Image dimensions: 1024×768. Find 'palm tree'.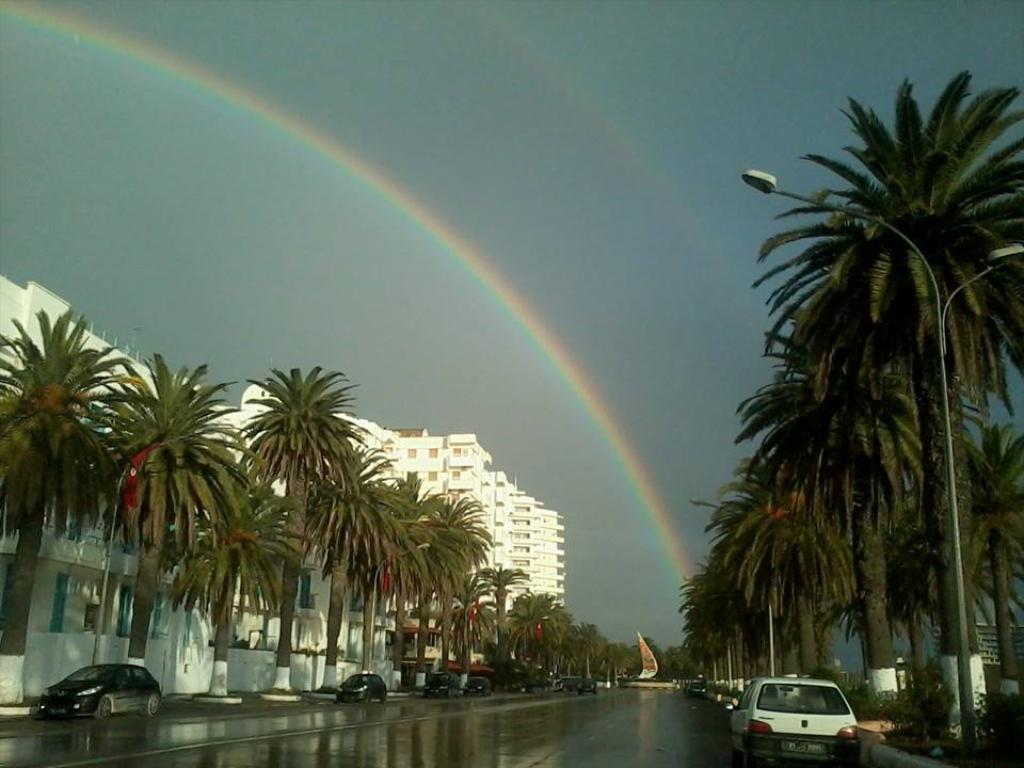
x1=721, y1=499, x2=819, y2=677.
